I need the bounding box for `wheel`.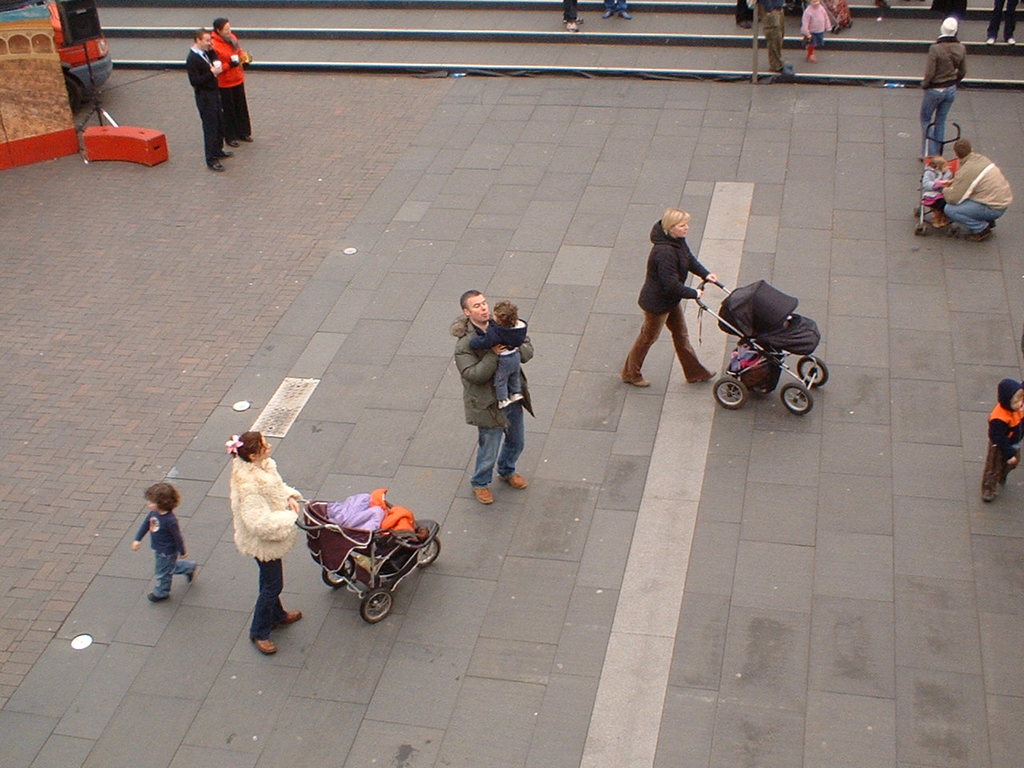
Here it is: [782, 384, 810, 418].
